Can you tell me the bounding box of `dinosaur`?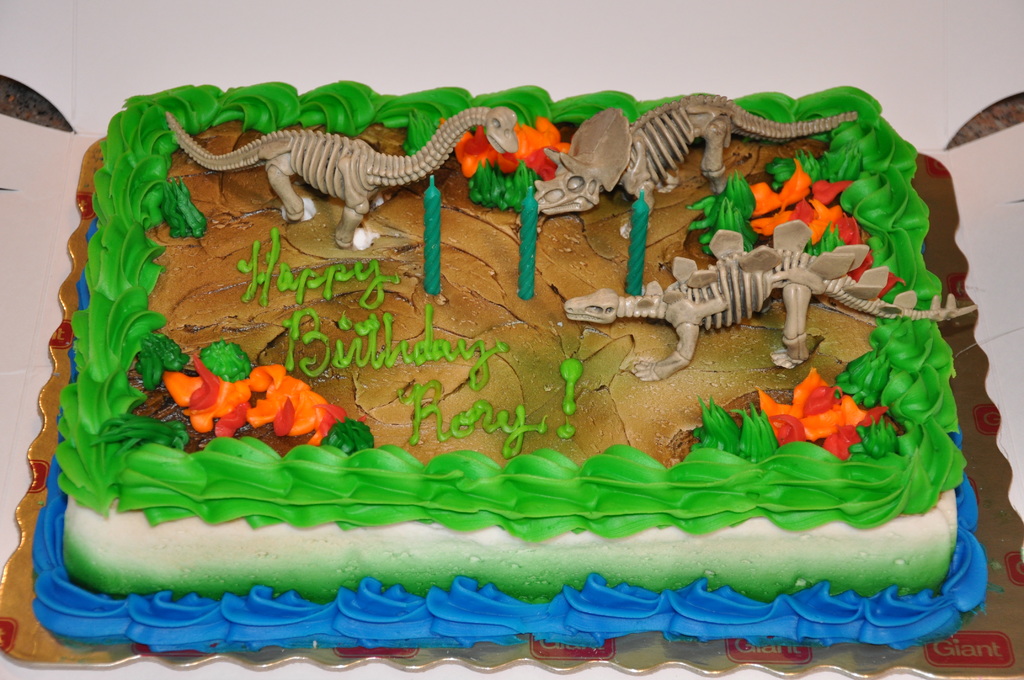
left=533, top=93, right=865, bottom=223.
